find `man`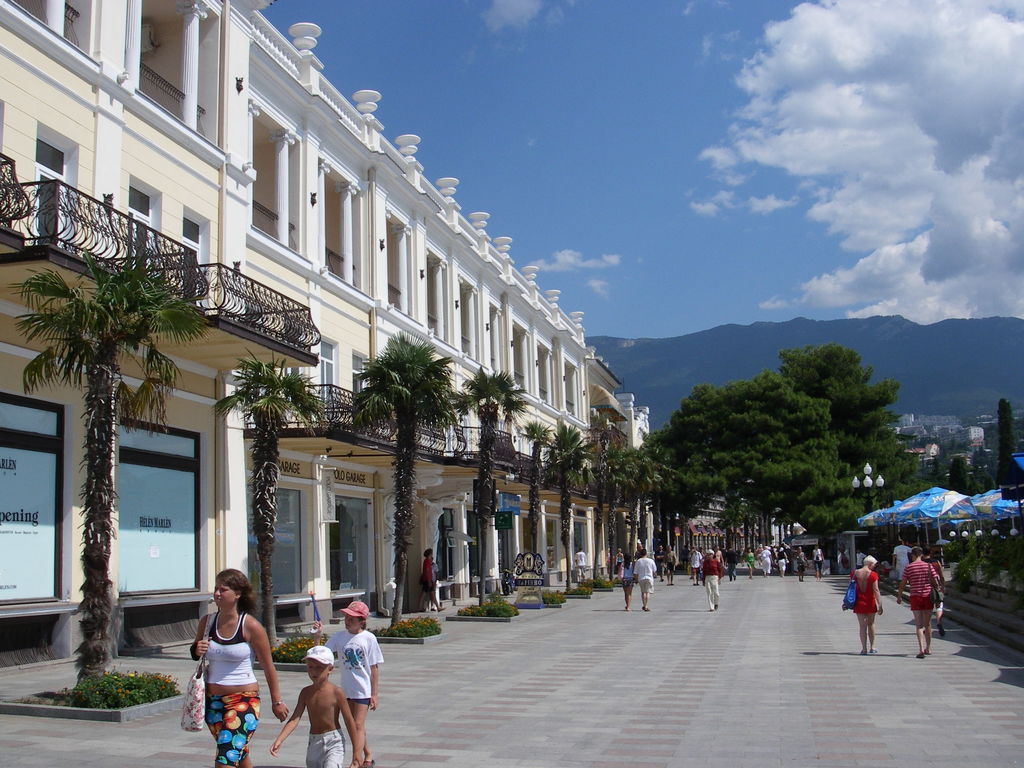
region(897, 546, 940, 659)
